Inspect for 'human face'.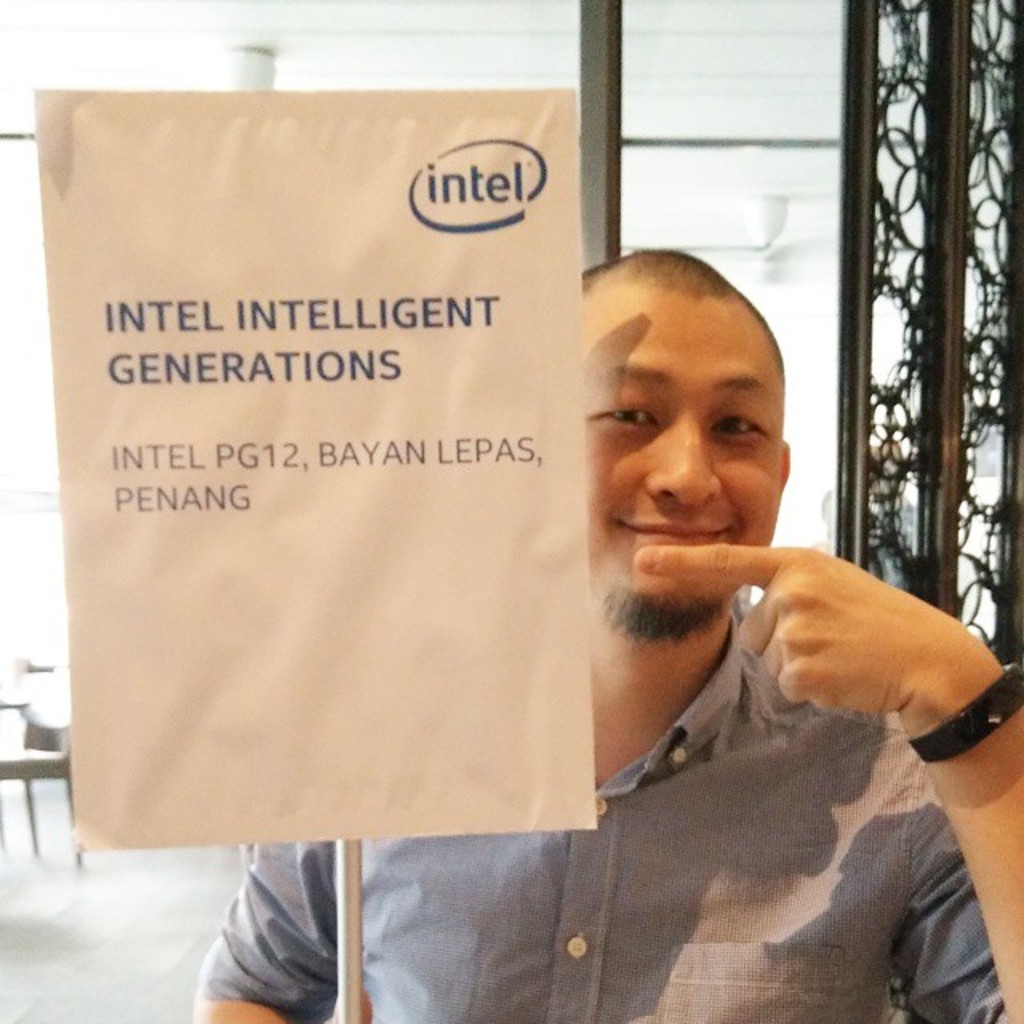
Inspection: bbox=[584, 299, 784, 595].
